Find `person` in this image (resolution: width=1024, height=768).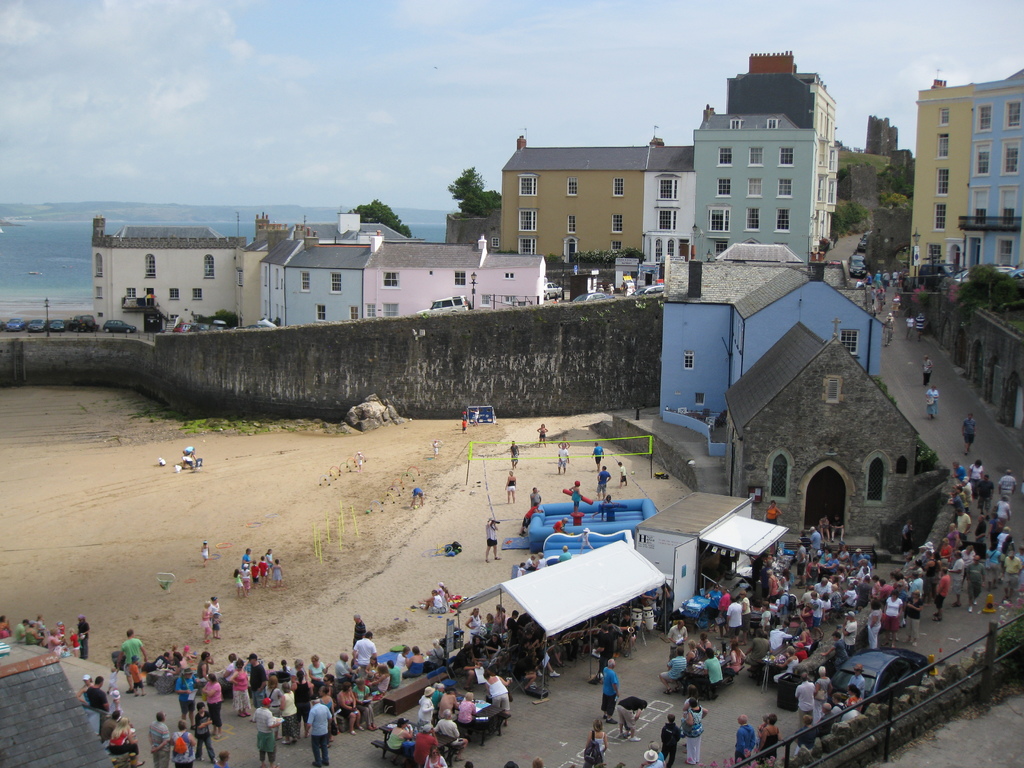
{"left": 657, "top": 714, "right": 686, "bottom": 767}.
